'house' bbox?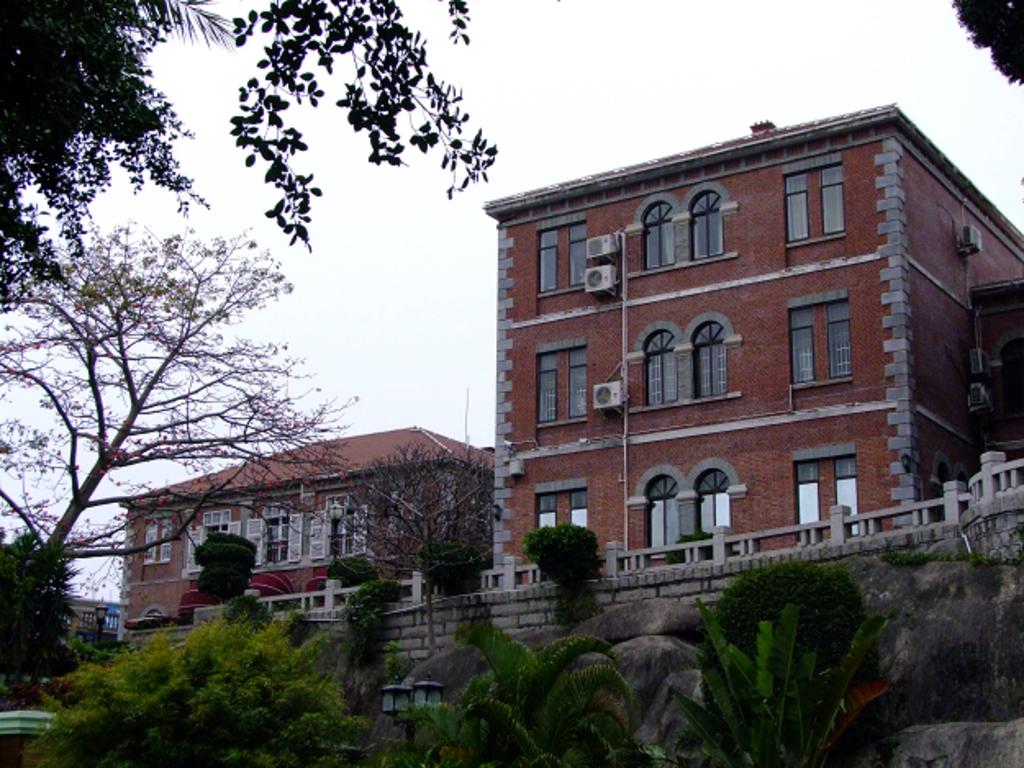
crop(113, 421, 487, 650)
